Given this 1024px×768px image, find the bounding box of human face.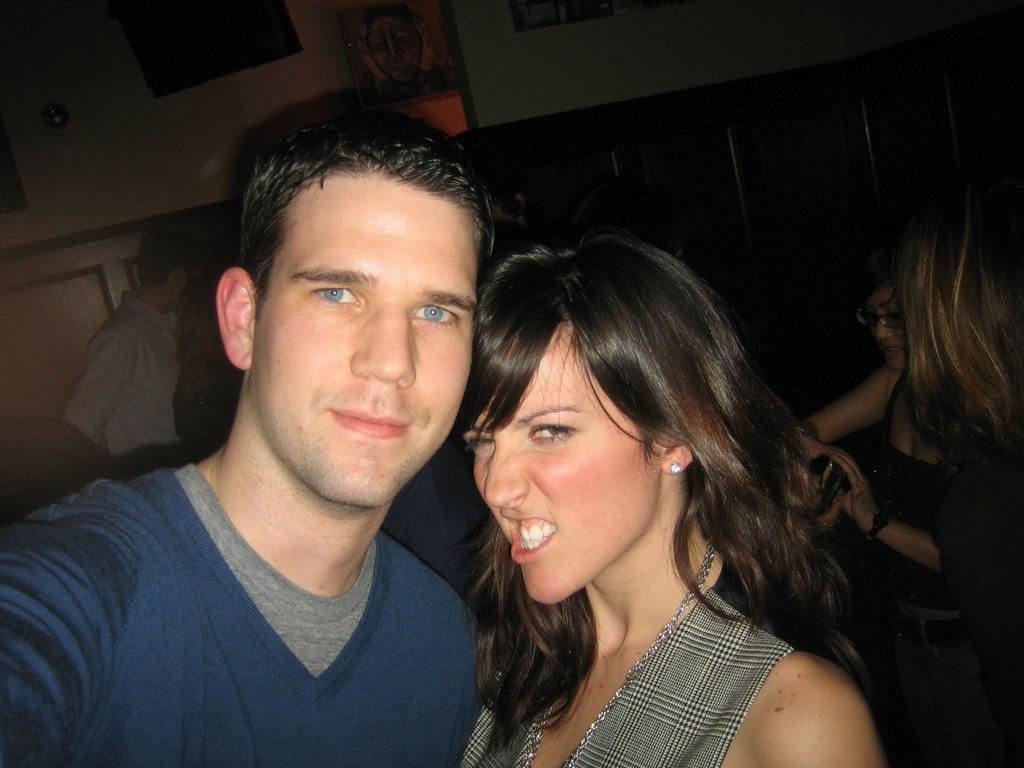
Rect(248, 171, 475, 503).
